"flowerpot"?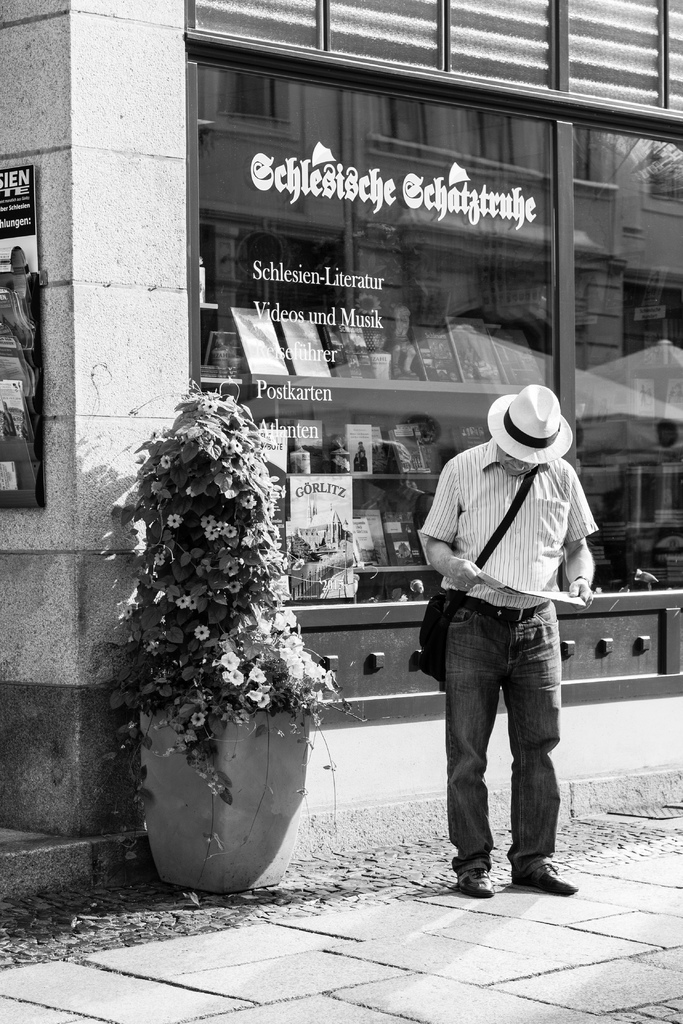
<bbox>138, 687, 300, 890</bbox>
